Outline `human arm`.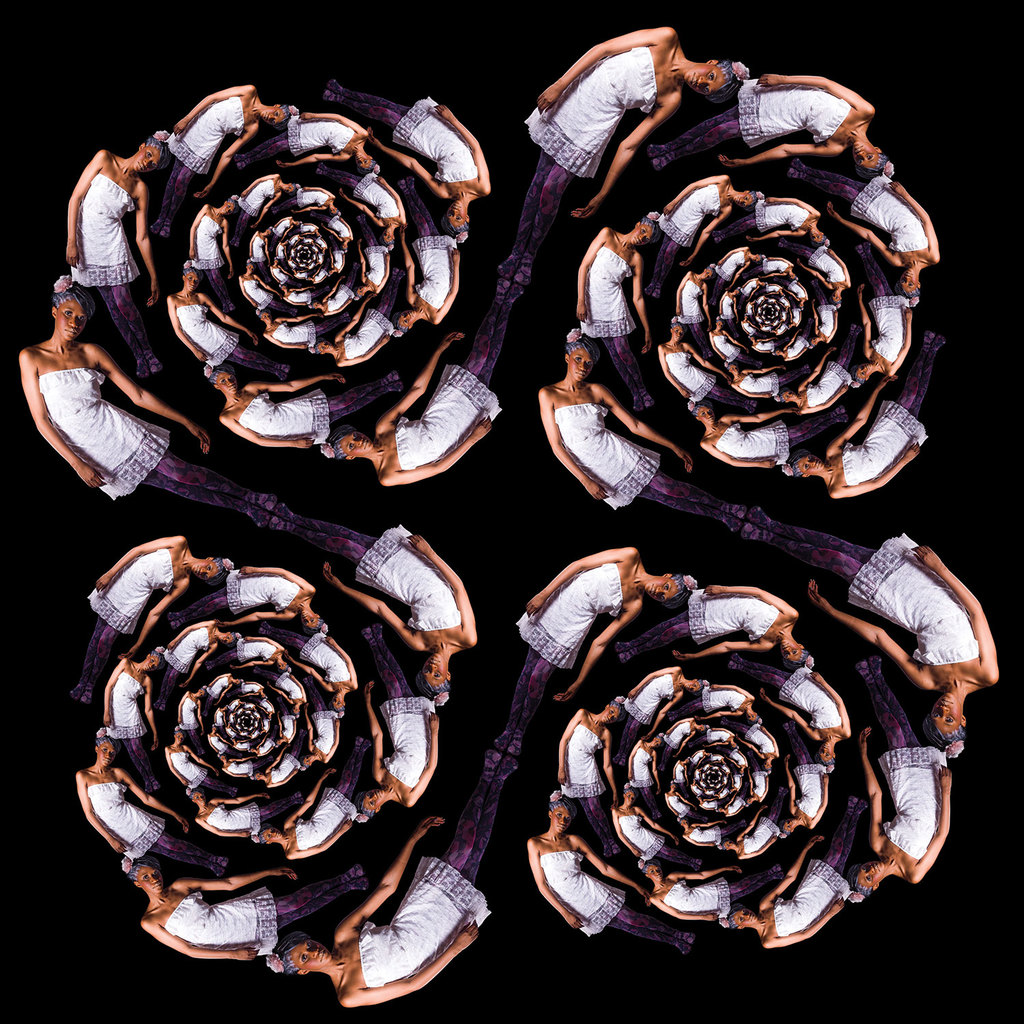
Outline: rect(707, 332, 726, 361).
